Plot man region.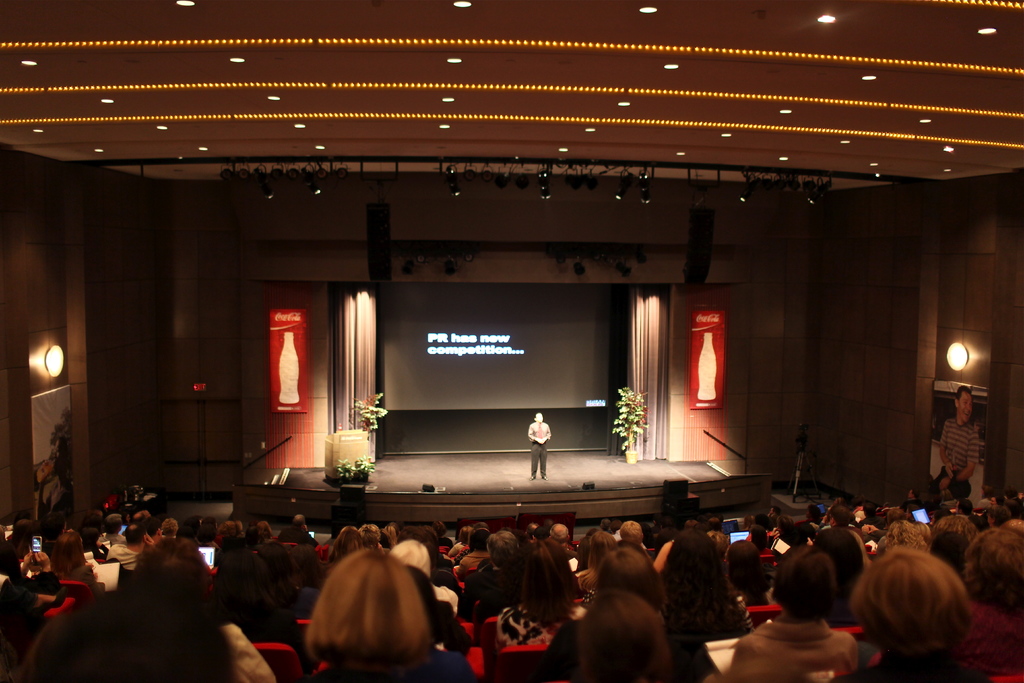
Plotted at <box>934,381,981,503</box>.
